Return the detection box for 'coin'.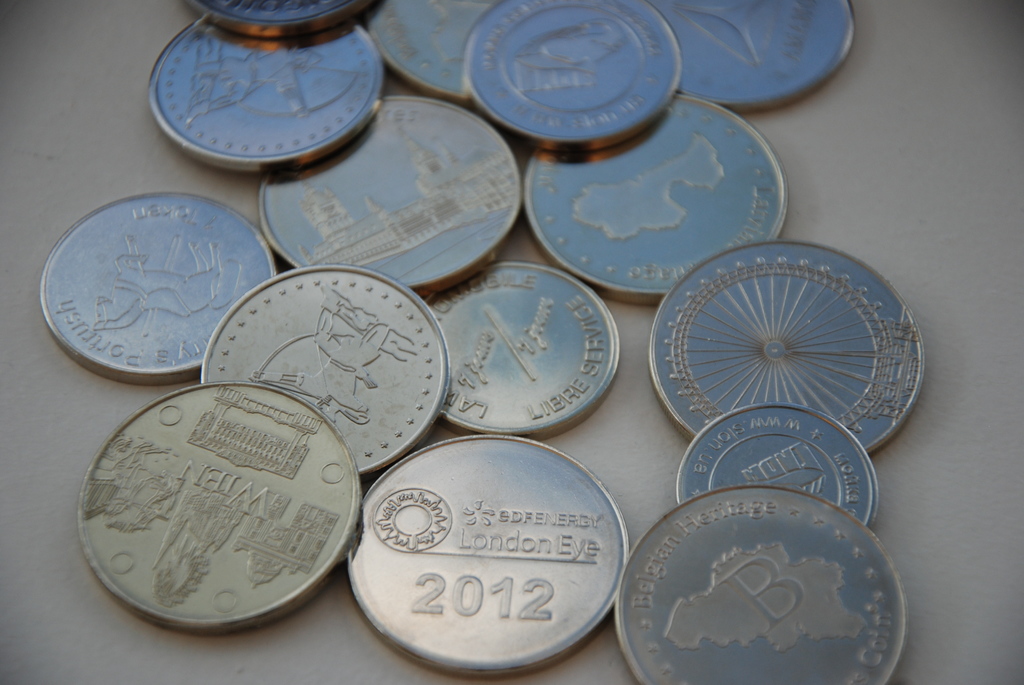
region(184, 0, 378, 47).
